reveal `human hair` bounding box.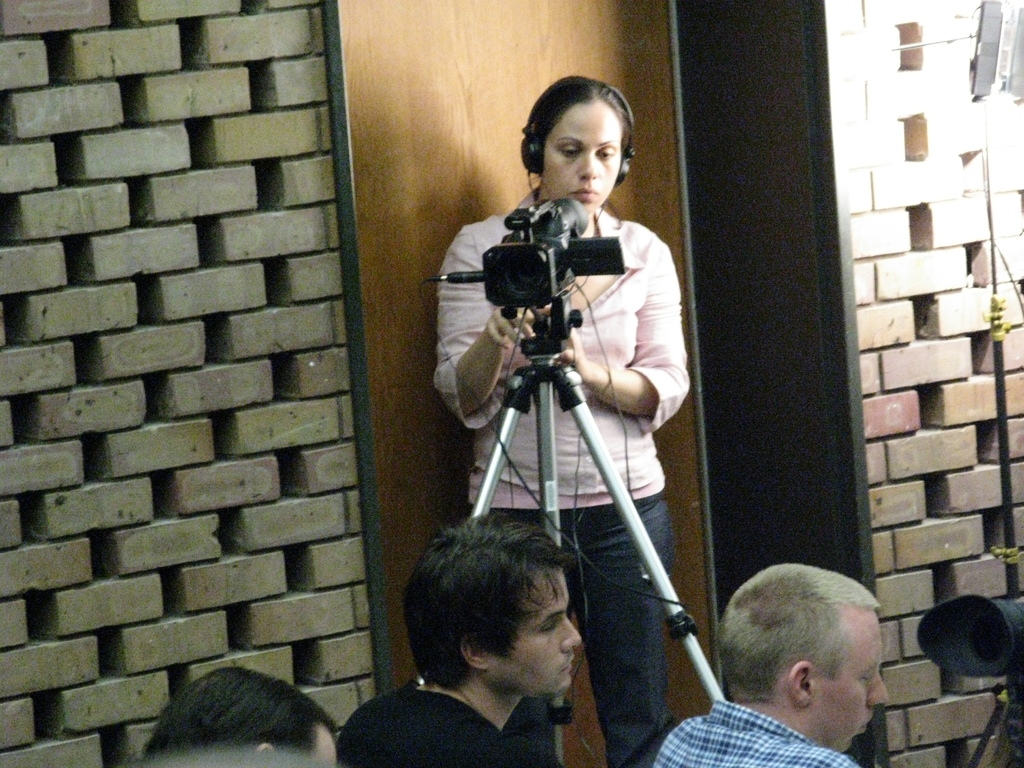
Revealed: (534,76,632,201).
